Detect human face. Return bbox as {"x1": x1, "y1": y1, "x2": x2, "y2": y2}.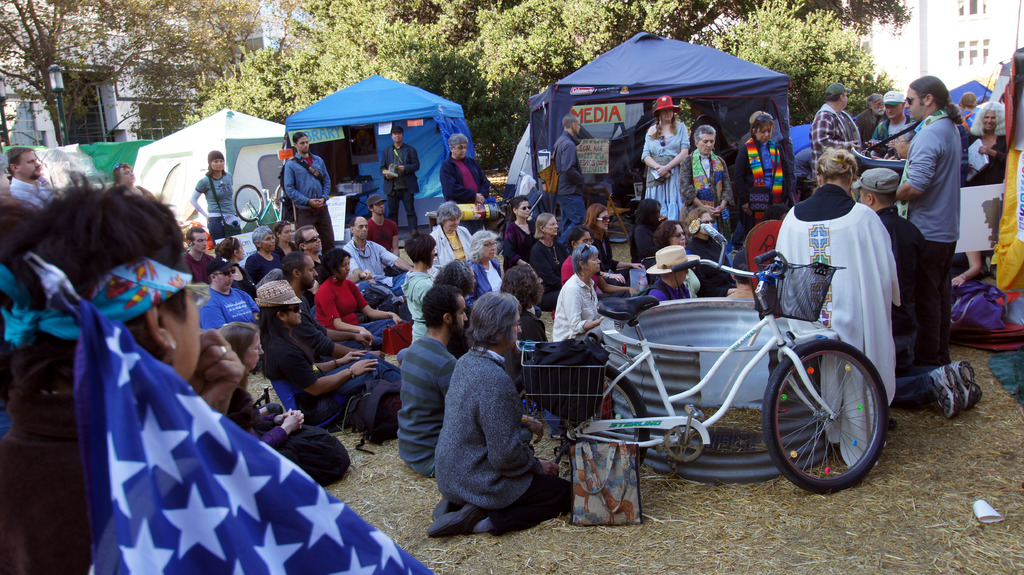
{"x1": 300, "y1": 136, "x2": 308, "y2": 159}.
